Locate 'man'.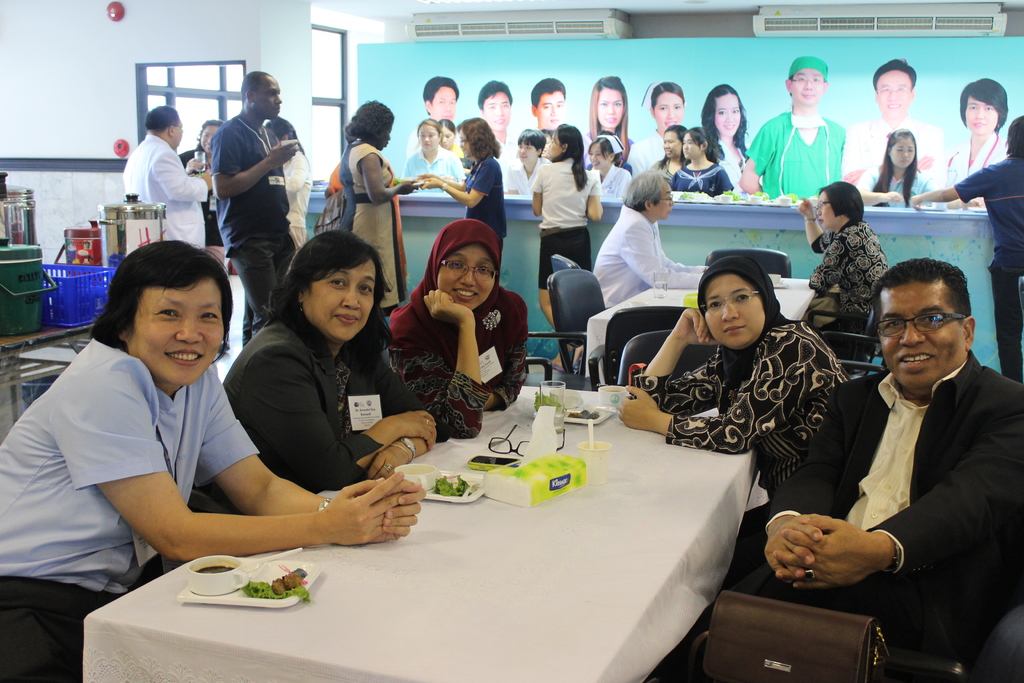
Bounding box: pyautogui.locateOnScreen(527, 79, 567, 129).
